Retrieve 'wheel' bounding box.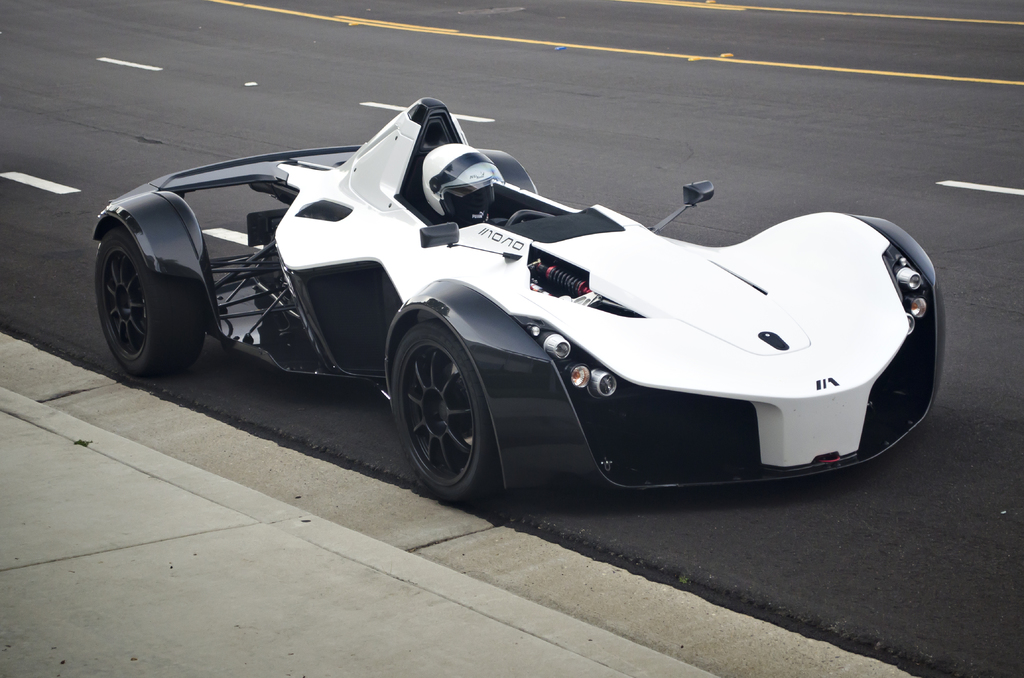
Bounding box: bbox=[388, 326, 485, 488].
